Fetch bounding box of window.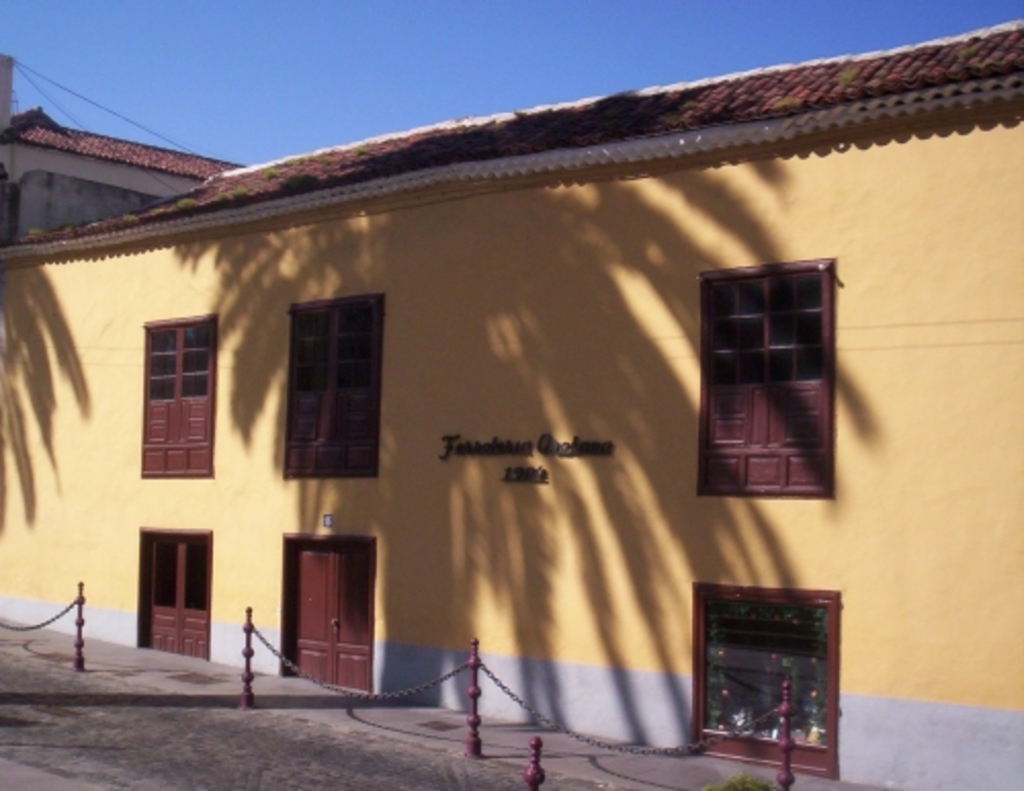
Bbox: bbox=[694, 250, 844, 525].
